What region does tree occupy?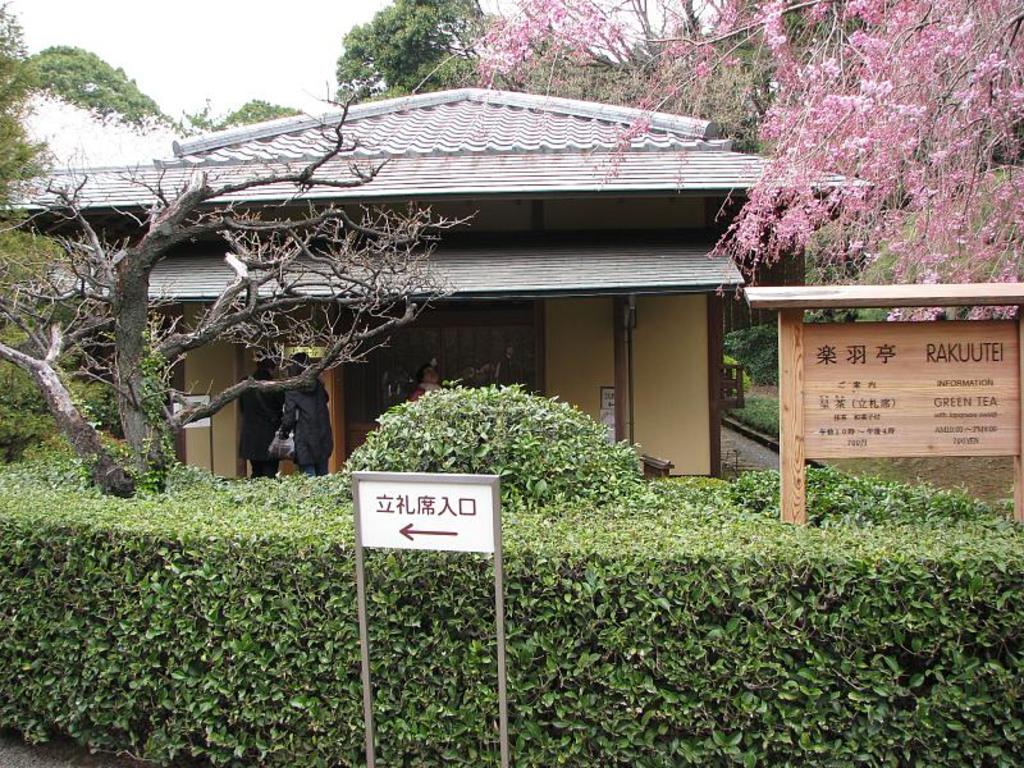
[left=500, top=0, right=859, bottom=151].
